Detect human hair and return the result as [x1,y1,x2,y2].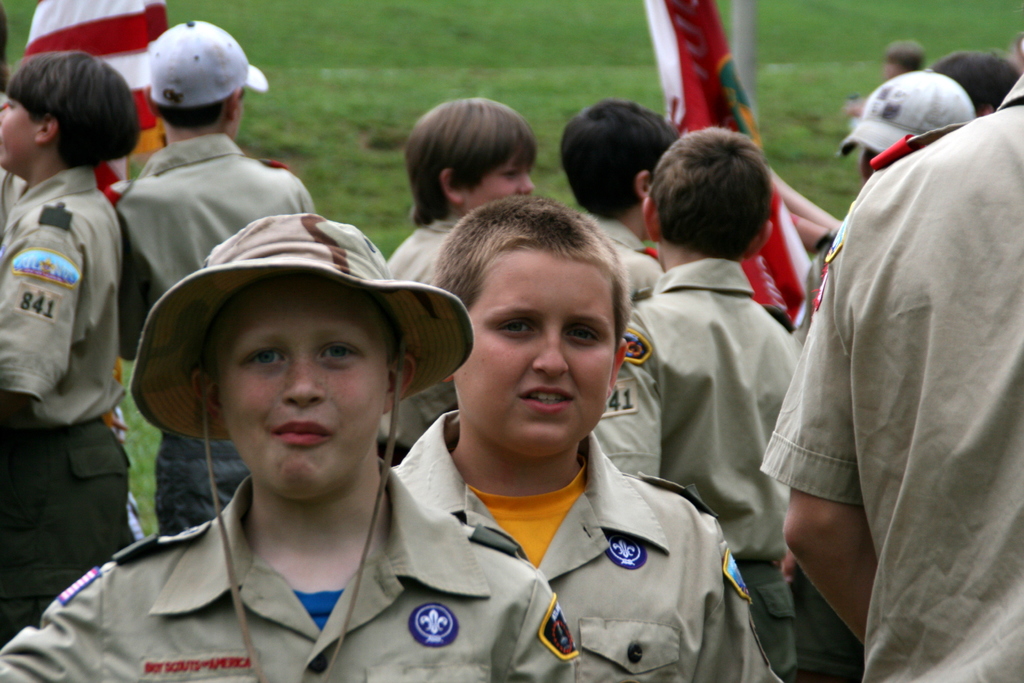
[202,273,410,377].
